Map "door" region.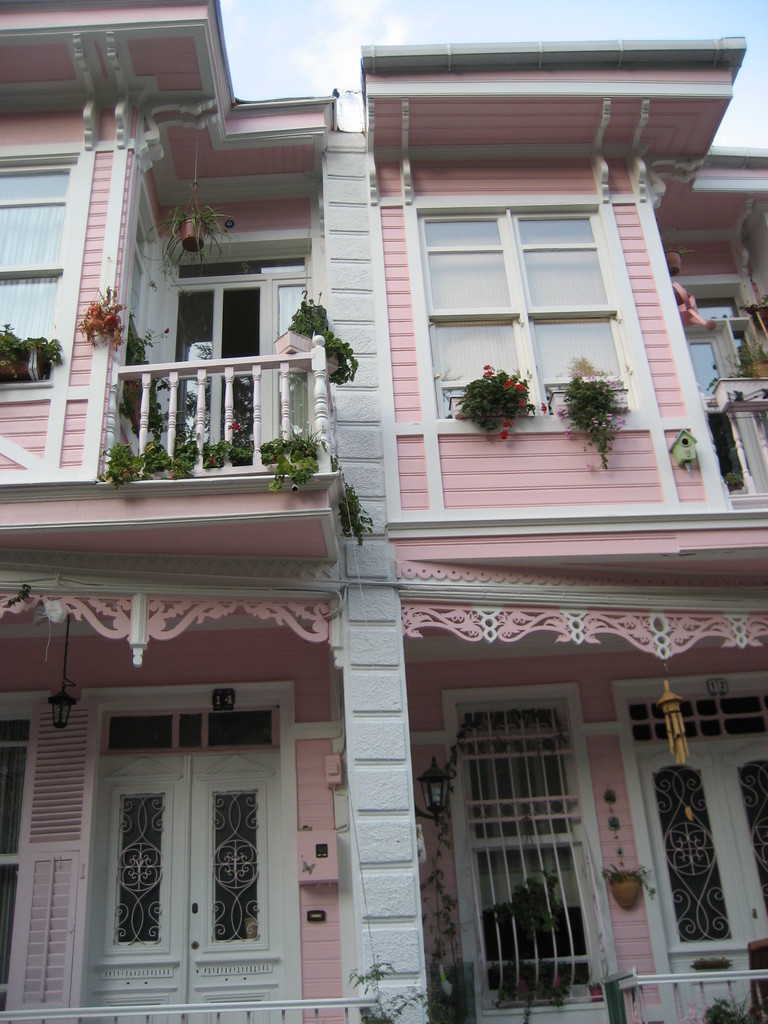
Mapped to x1=85 y1=668 x2=303 y2=999.
